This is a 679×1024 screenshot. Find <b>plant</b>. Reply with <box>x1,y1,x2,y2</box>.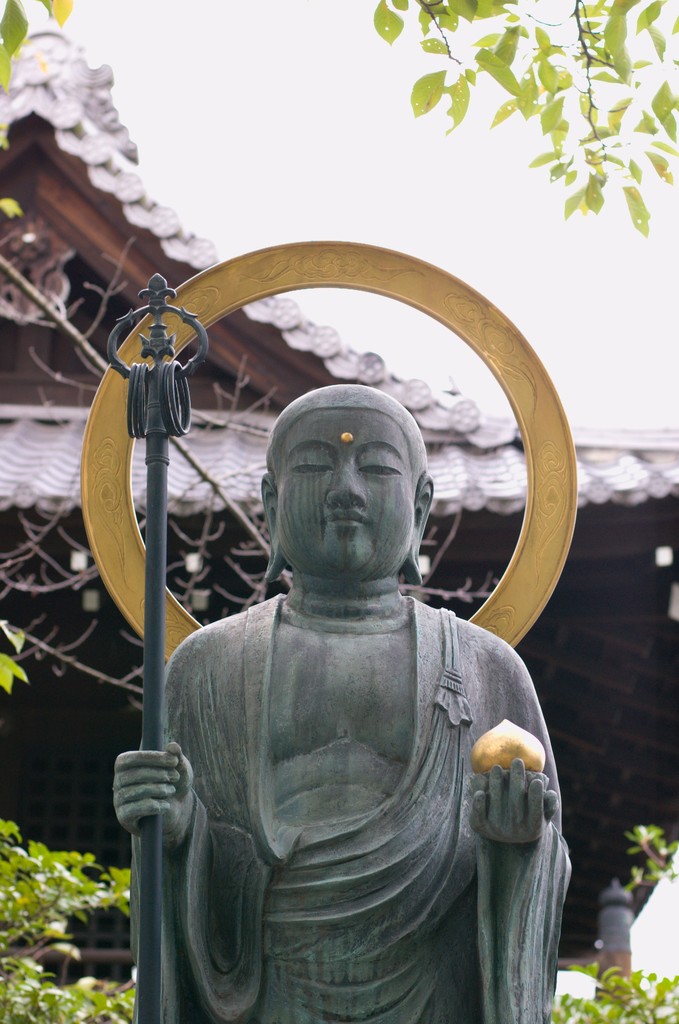
<box>618,812,678,896</box>.
